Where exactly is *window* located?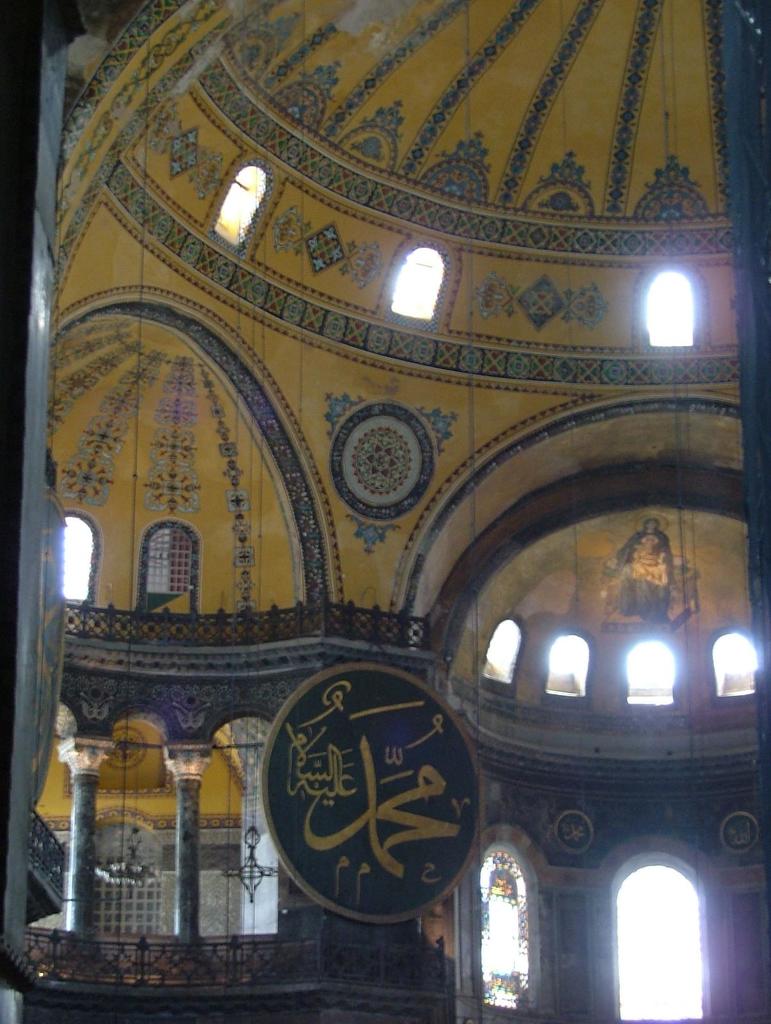
Its bounding box is pyautogui.locateOnScreen(480, 622, 508, 682).
